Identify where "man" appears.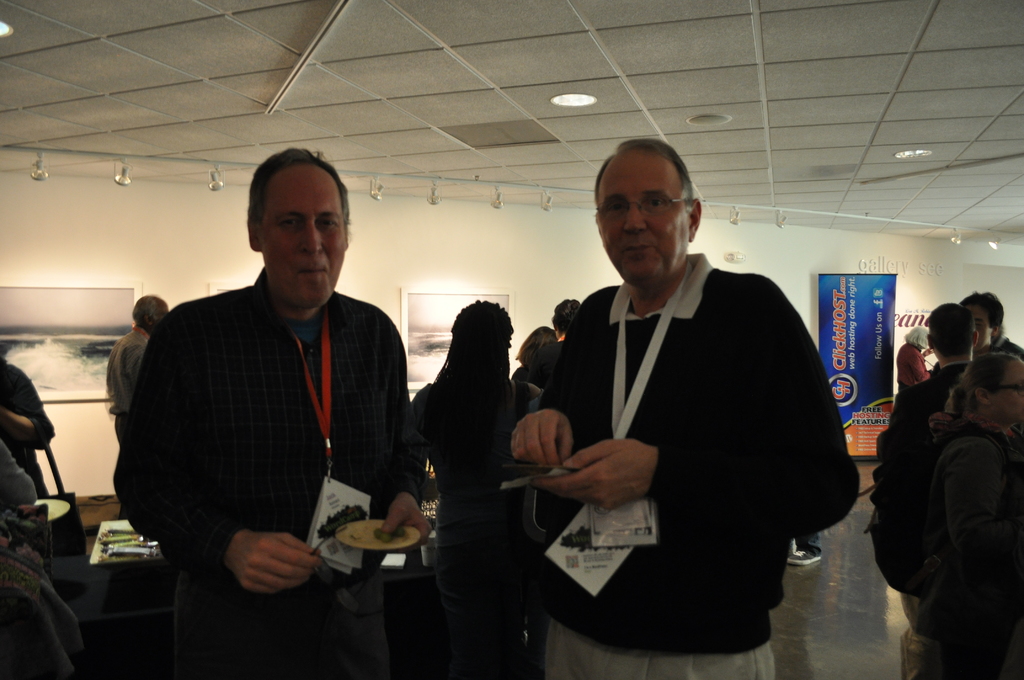
Appears at (108,296,170,441).
